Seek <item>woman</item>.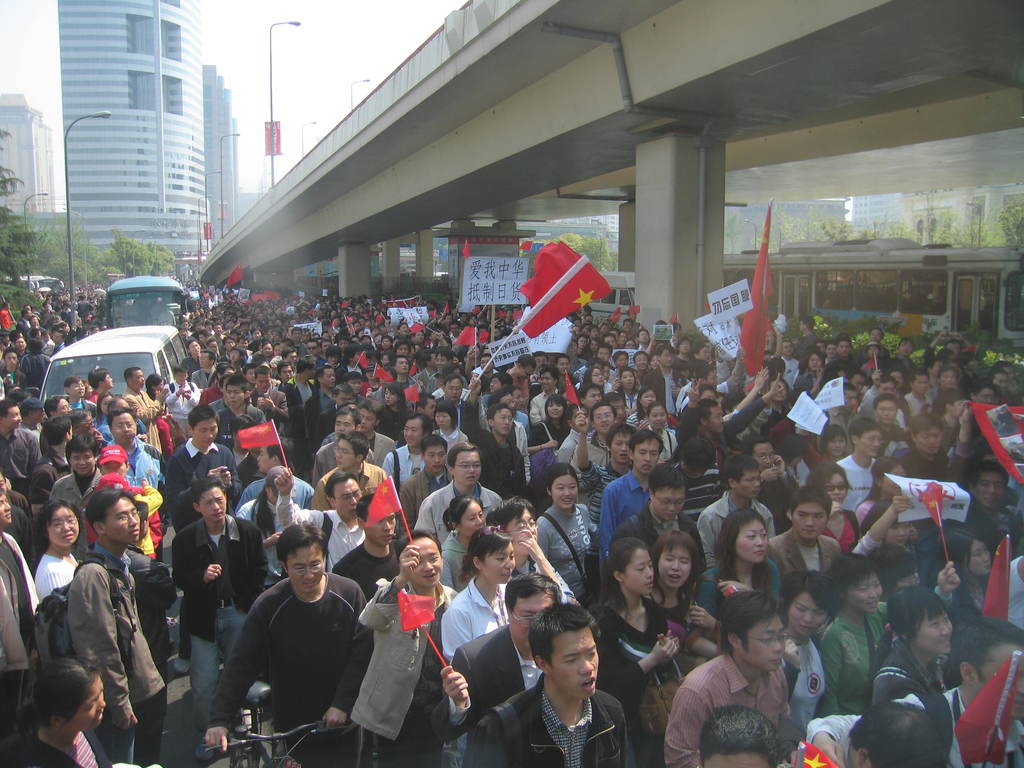
<bbox>582, 366, 609, 398</bbox>.
